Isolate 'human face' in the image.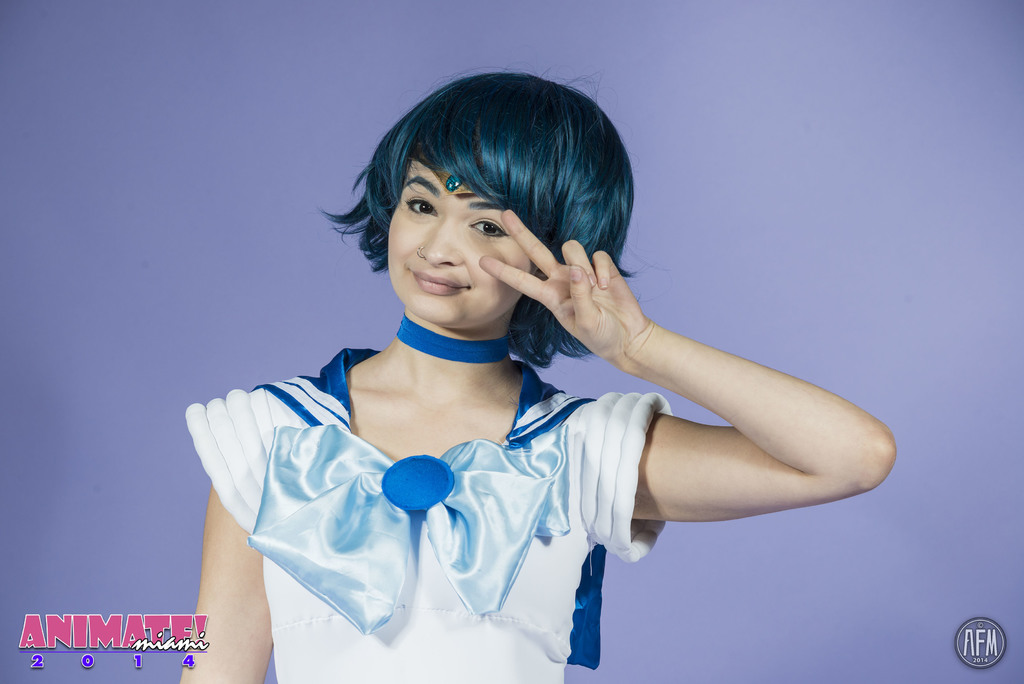
Isolated region: select_region(387, 158, 519, 320).
